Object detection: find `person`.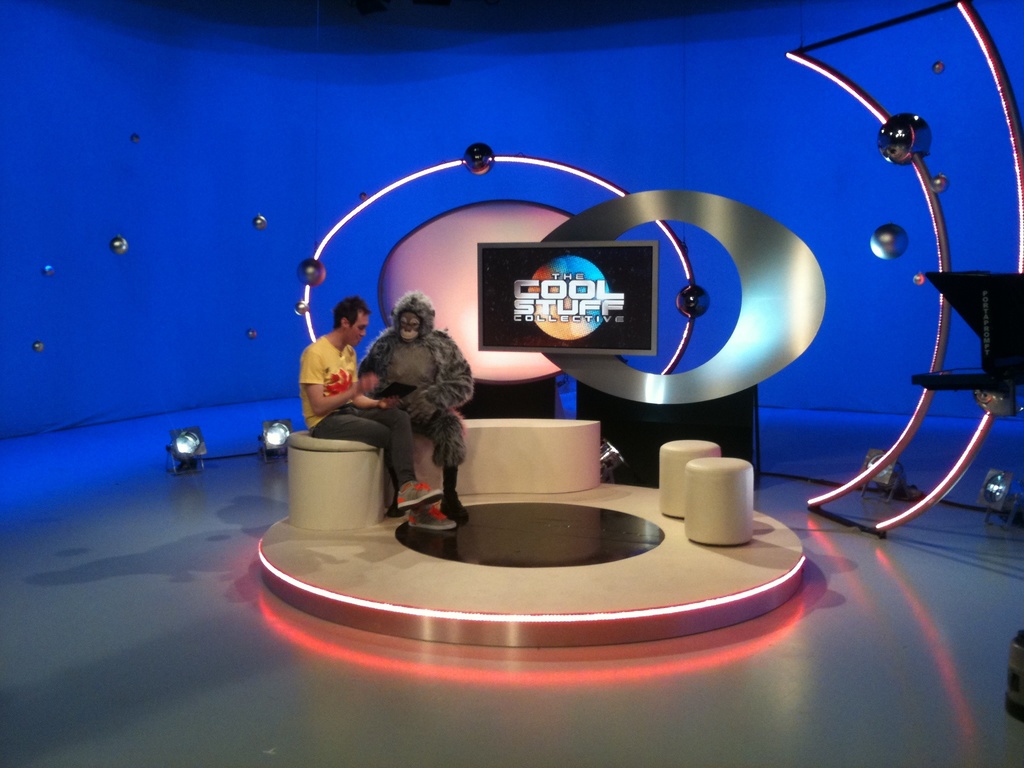
300:292:453:534.
